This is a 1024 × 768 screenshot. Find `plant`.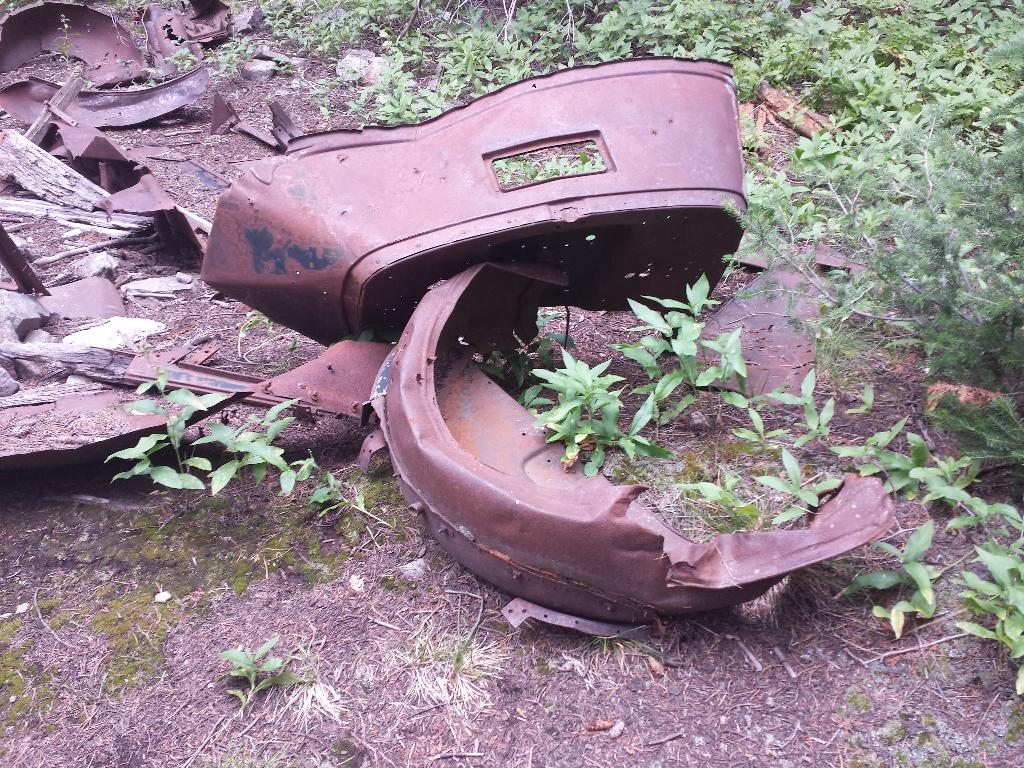
Bounding box: (769,377,819,427).
